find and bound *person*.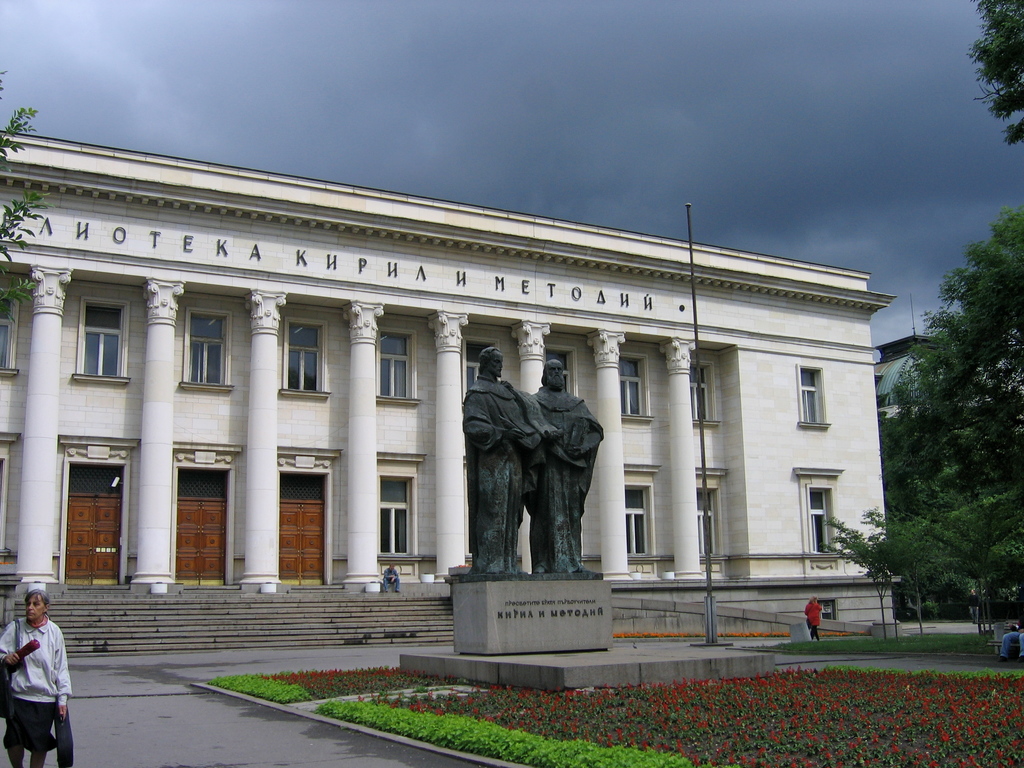
Bound: (521, 357, 599, 569).
